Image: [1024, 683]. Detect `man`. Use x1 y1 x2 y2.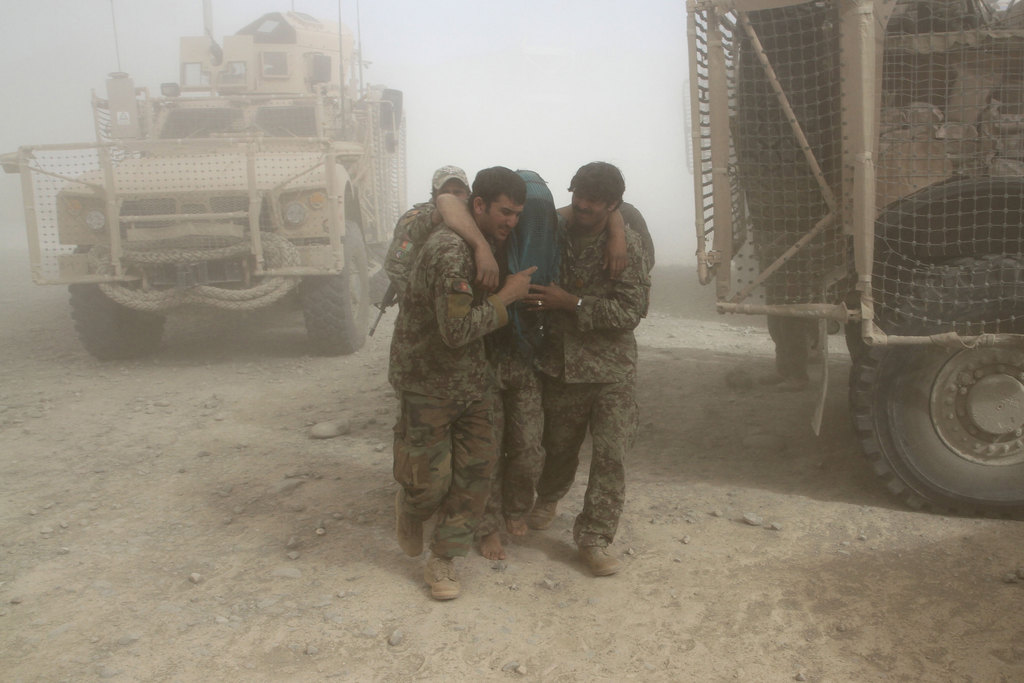
808 322 831 366.
